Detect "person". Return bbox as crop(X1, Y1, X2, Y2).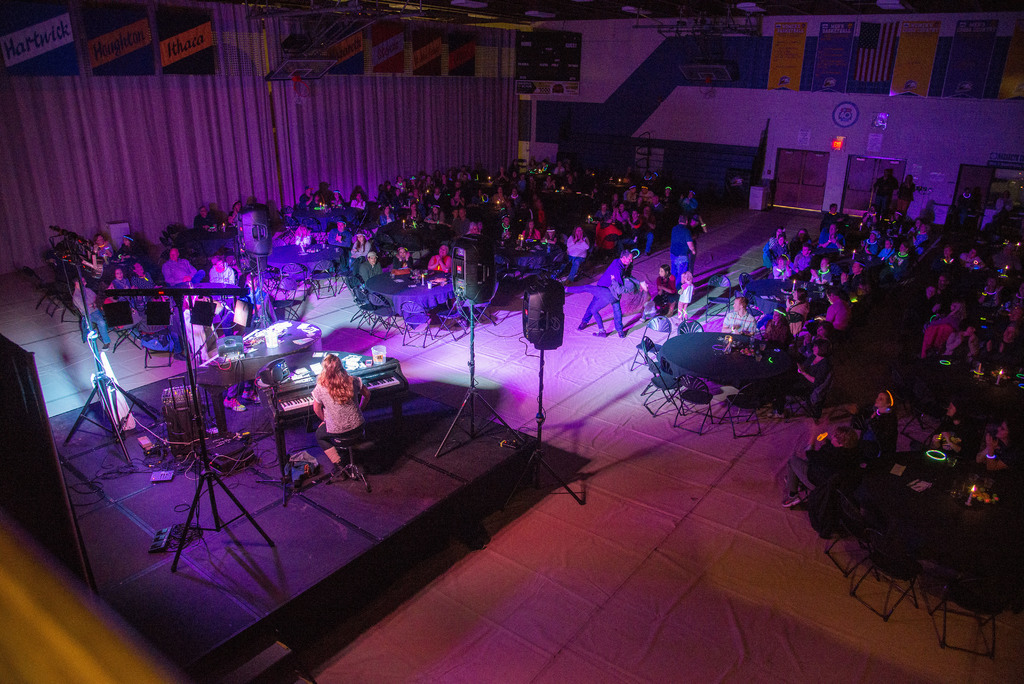
crop(211, 251, 235, 285).
